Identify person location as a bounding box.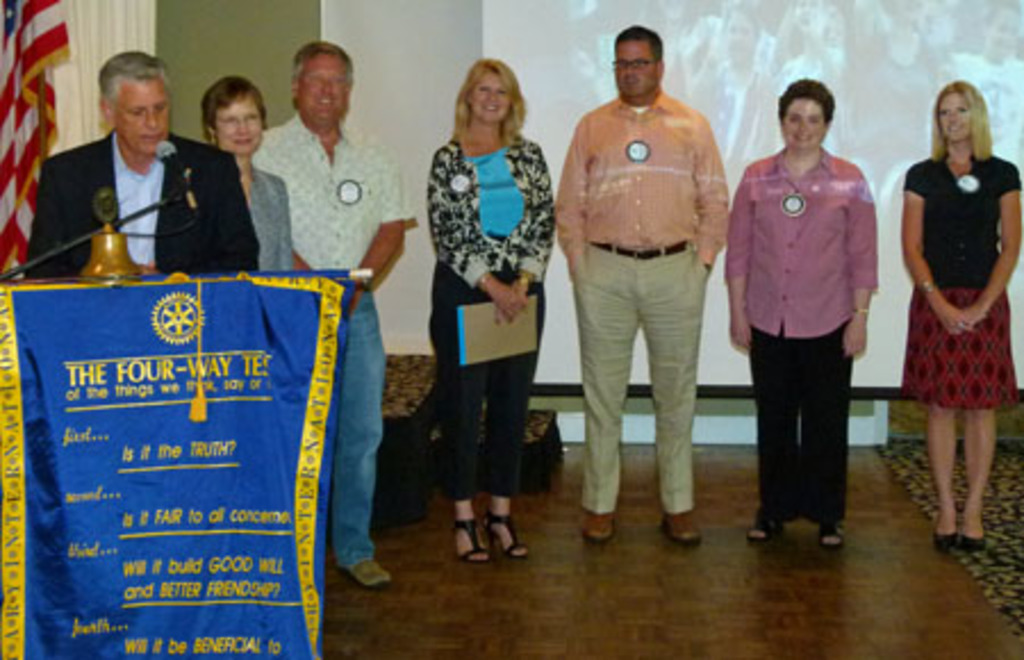
region(253, 39, 412, 589).
